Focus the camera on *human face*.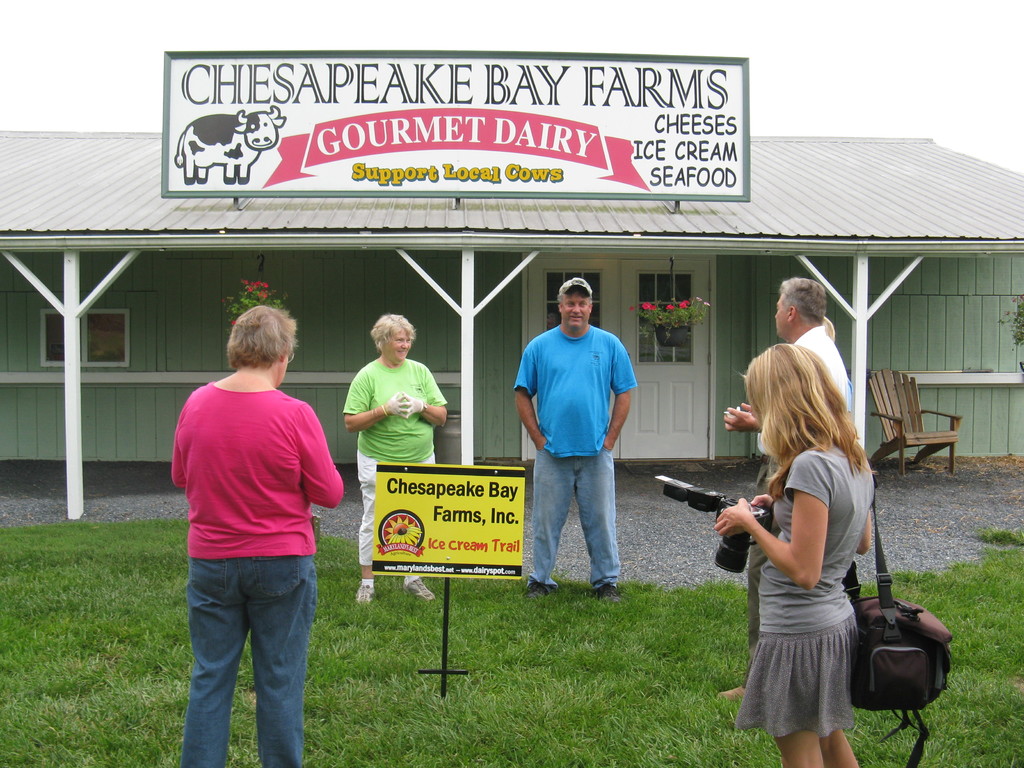
Focus region: (383,330,412,364).
